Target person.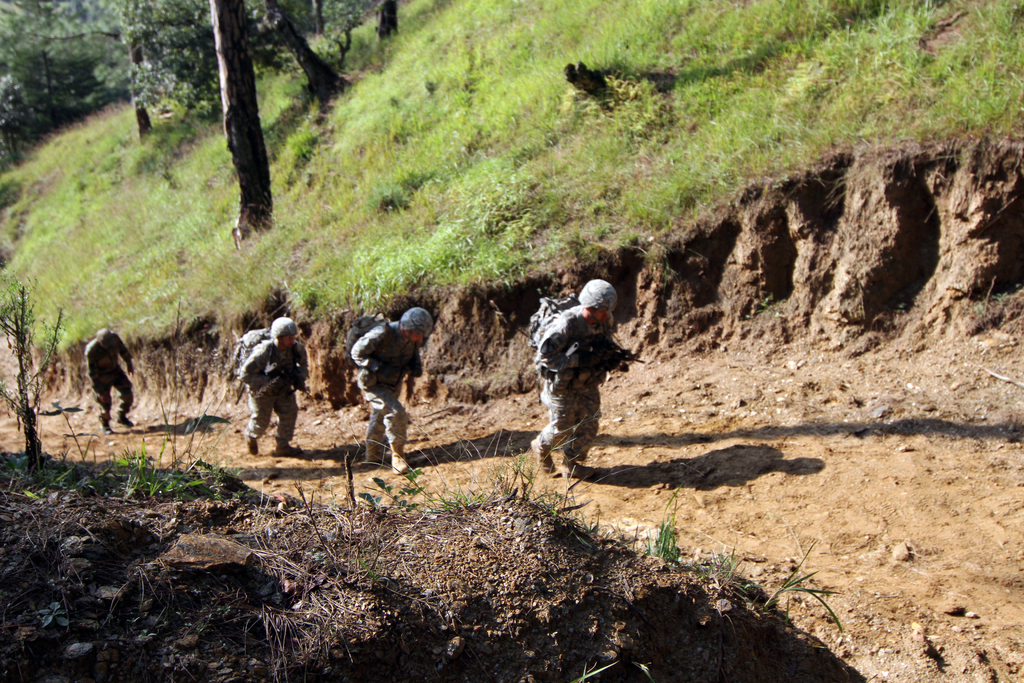
Target region: Rect(85, 327, 138, 433).
